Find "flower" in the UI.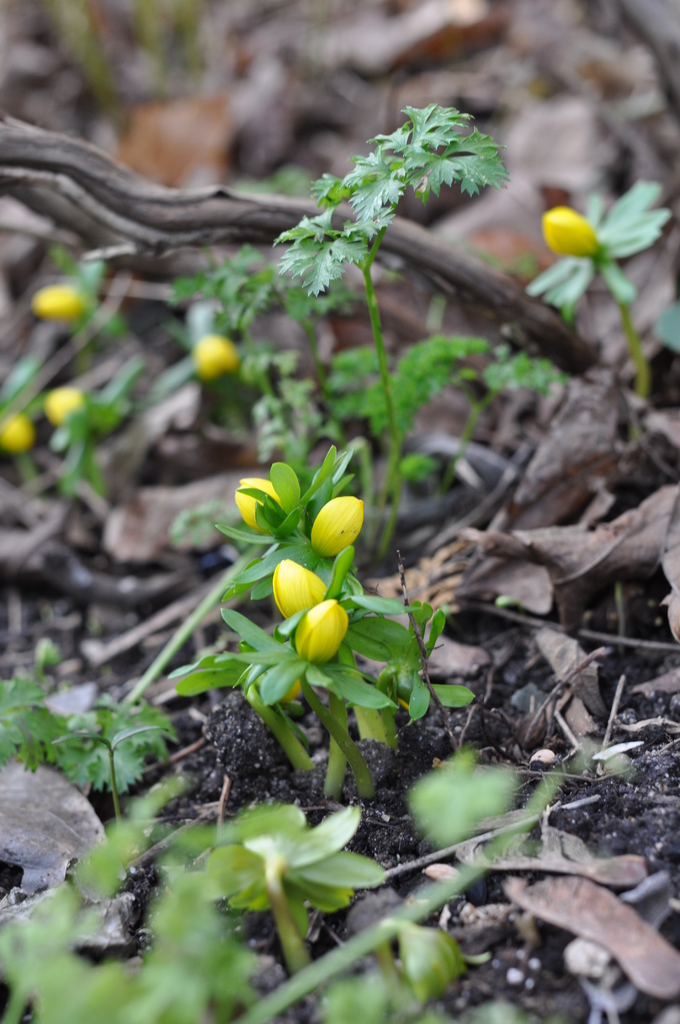
UI element at (235,477,282,529).
